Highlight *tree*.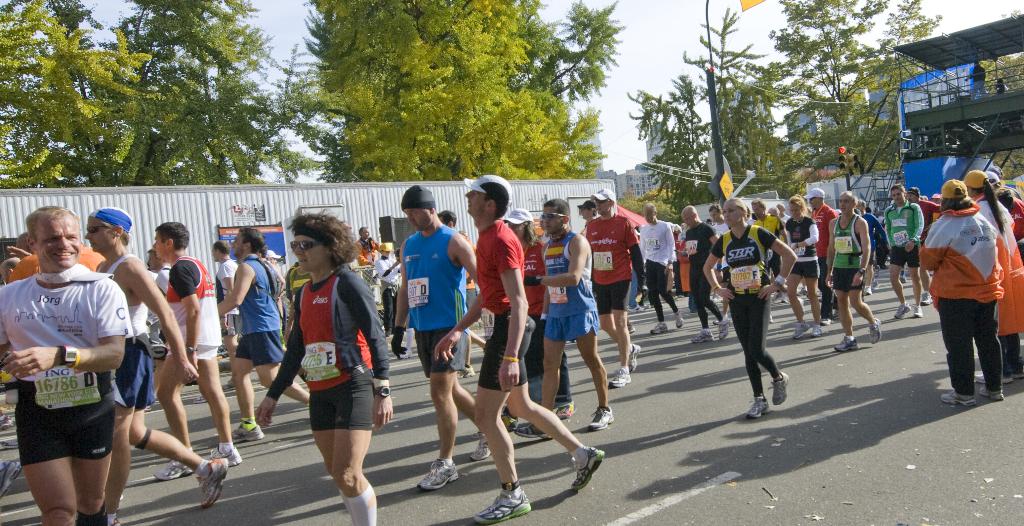
Highlighted region: bbox=[615, 0, 821, 205].
